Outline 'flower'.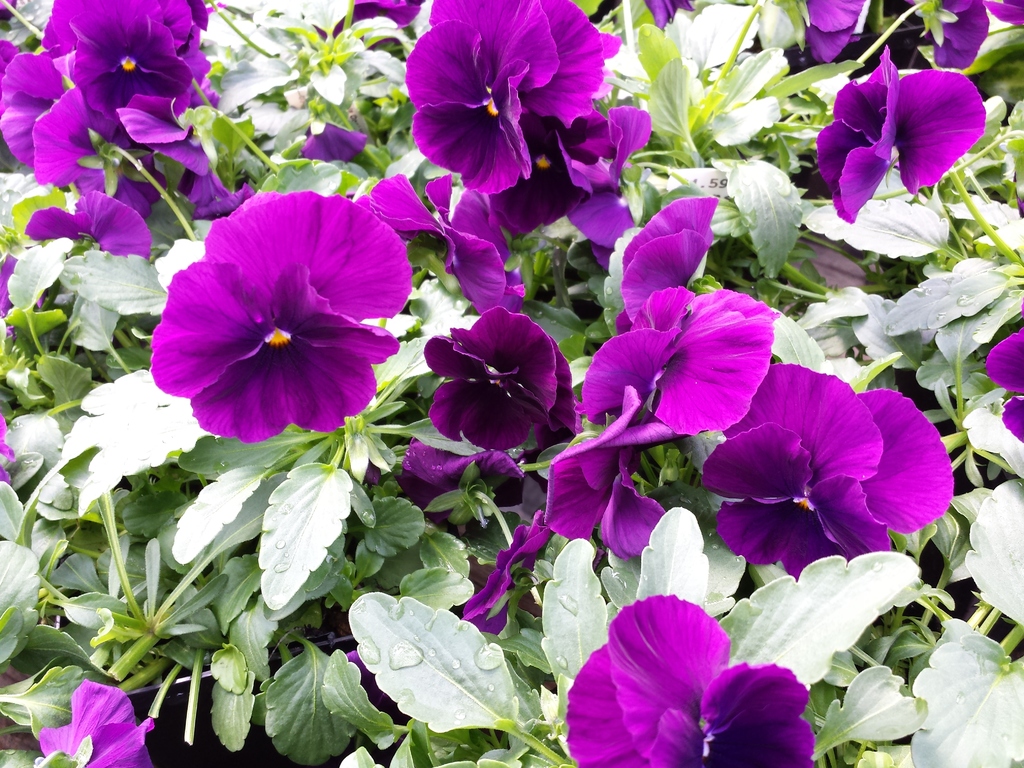
Outline: {"x1": 149, "y1": 183, "x2": 408, "y2": 452}.
